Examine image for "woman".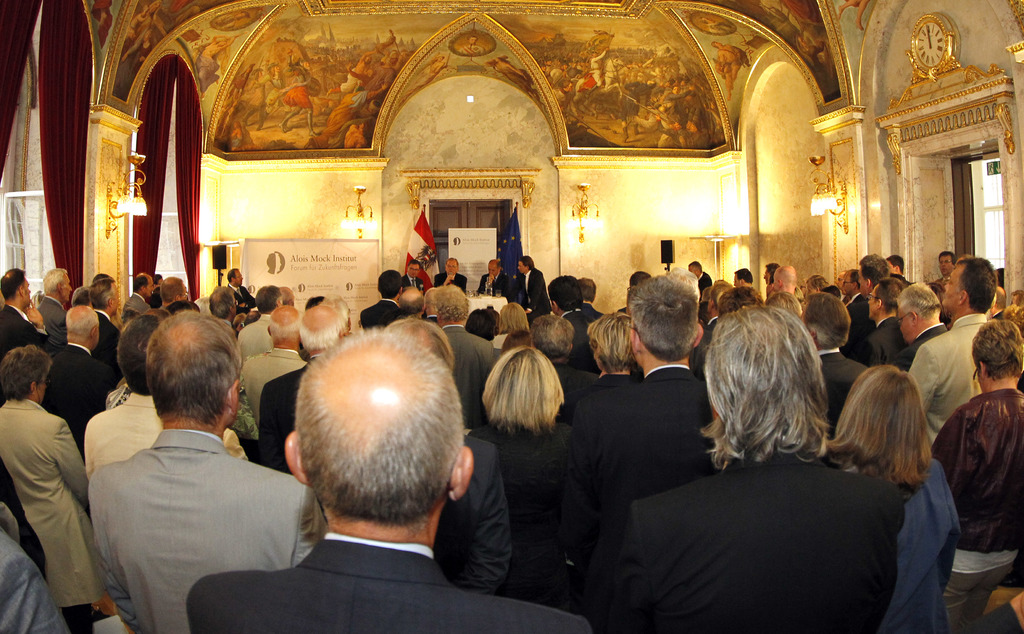
Examination result: 925, 318, 1023, 633.
